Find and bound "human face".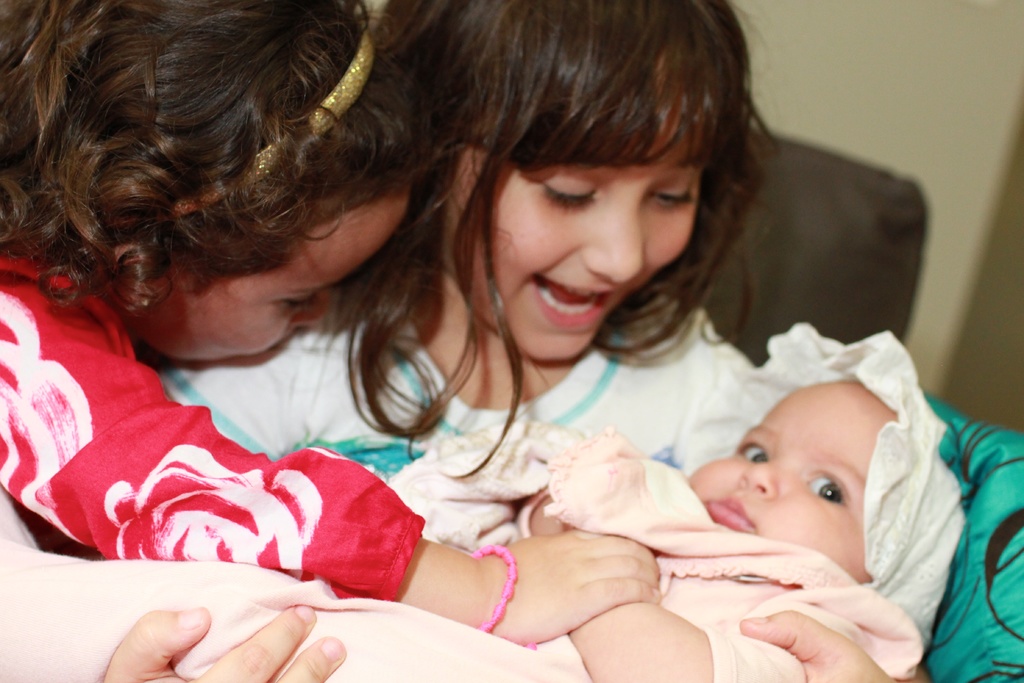
Bound: x1=449, y1=83, x2=716, y2=364.
